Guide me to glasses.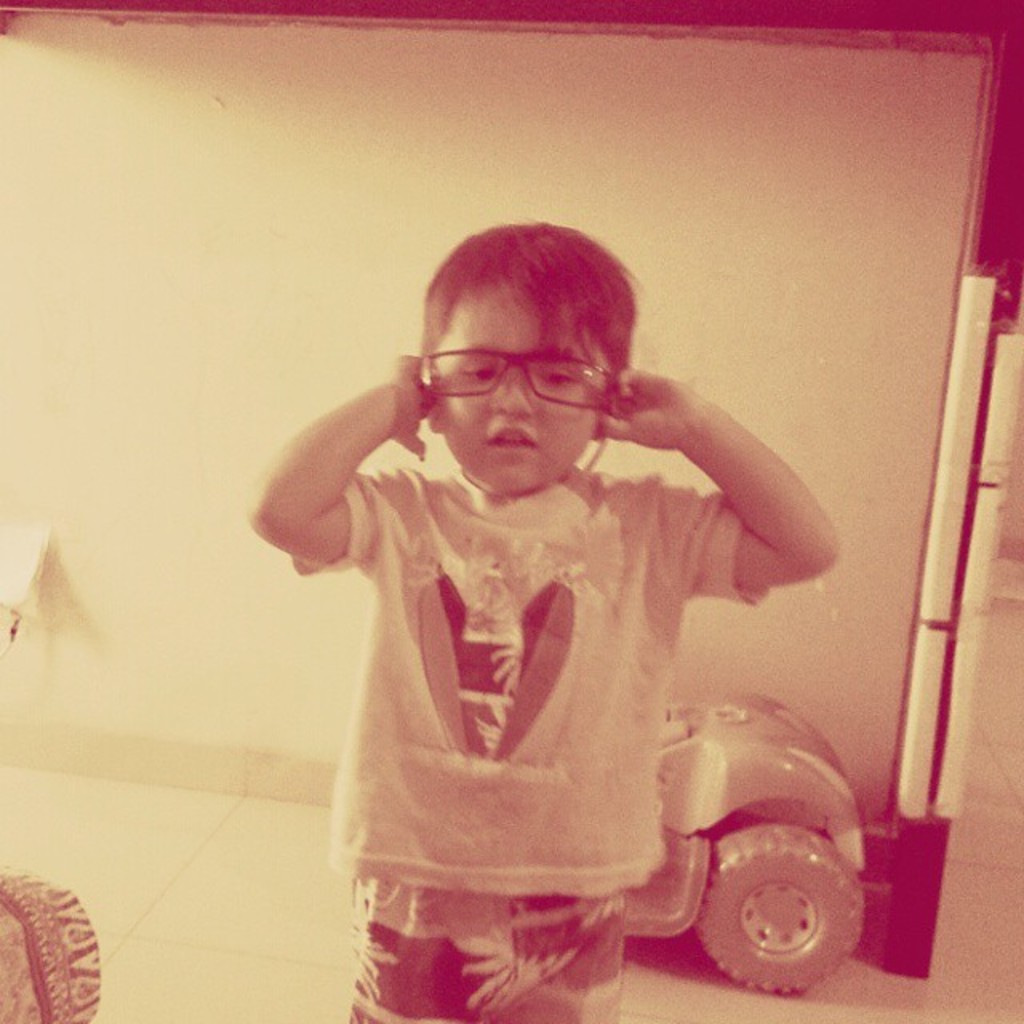
Guidance: <bbox>402, 338, 643, 418</bbox>.
